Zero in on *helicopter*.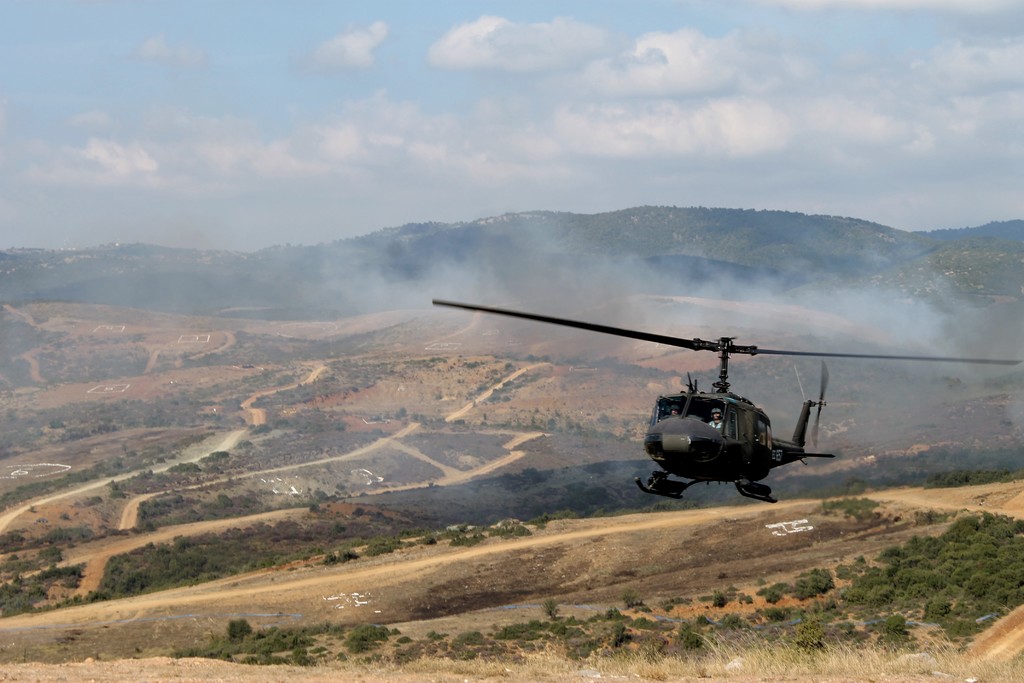
Zeroed in: region(434, 295, 1023, 502).
